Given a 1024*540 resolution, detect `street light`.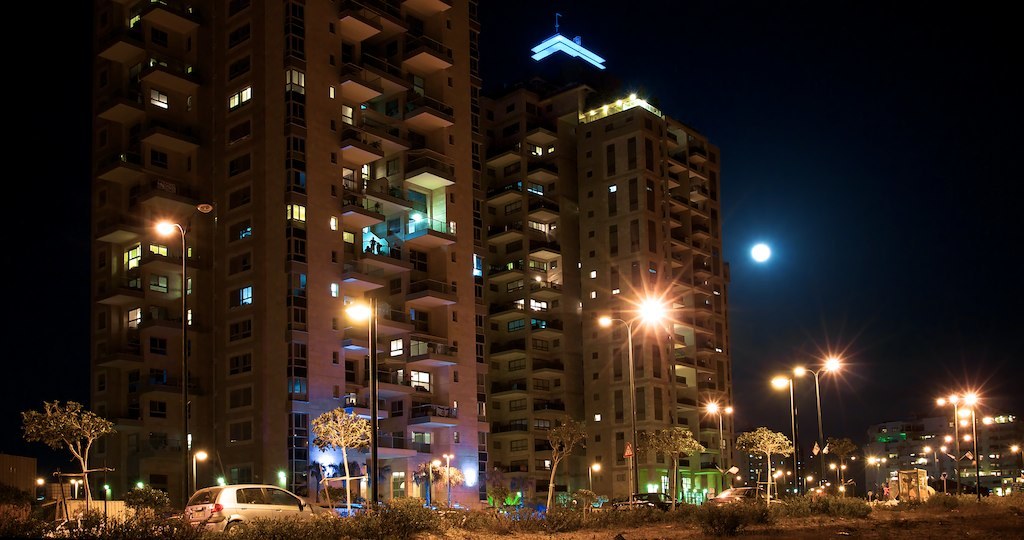
detection(194, 442, 204, 497).
